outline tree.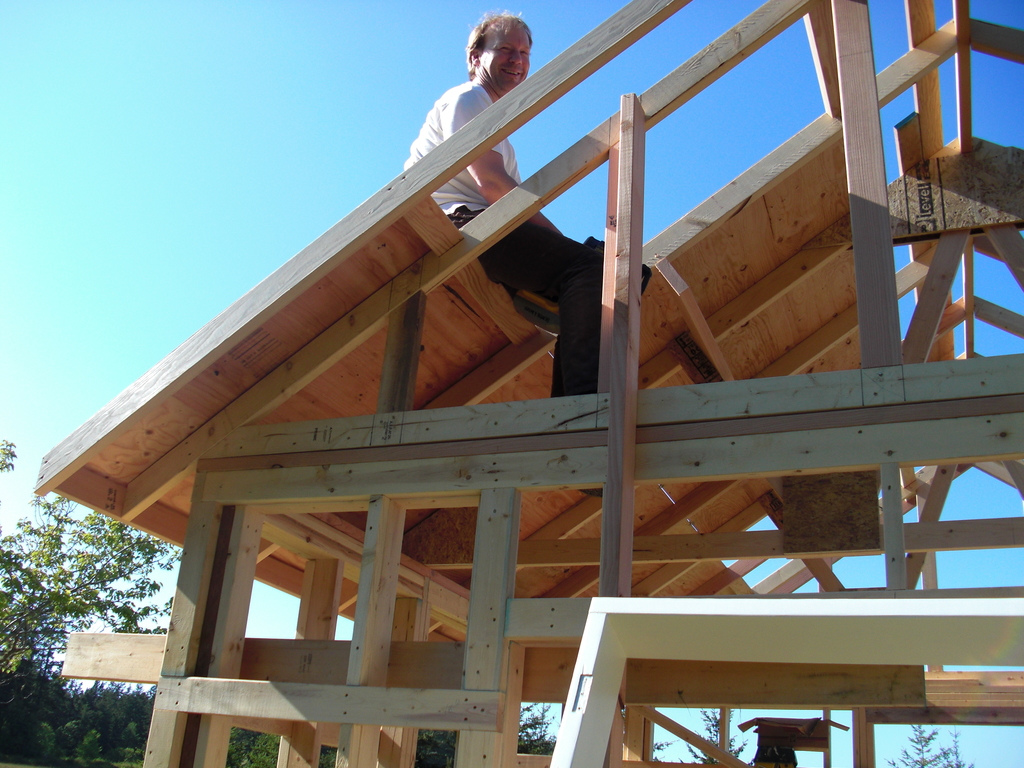
Outline: select_region(622, 705, 687, 767).
